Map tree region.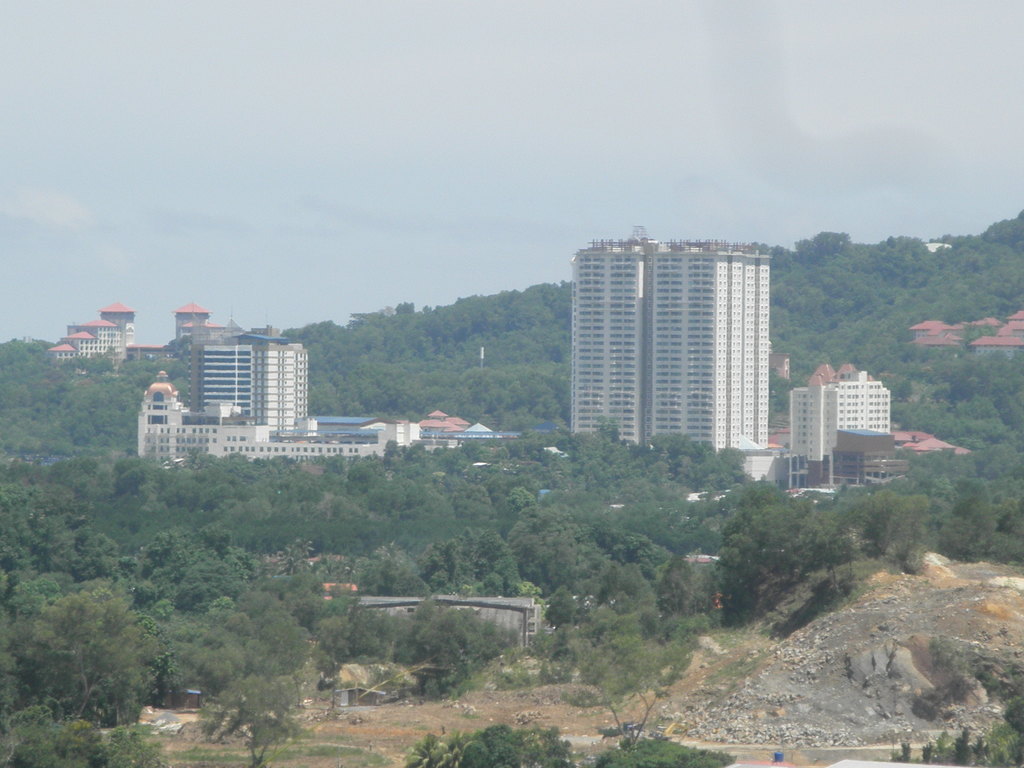
Mapped to box=[344, 306, 410, 371].
